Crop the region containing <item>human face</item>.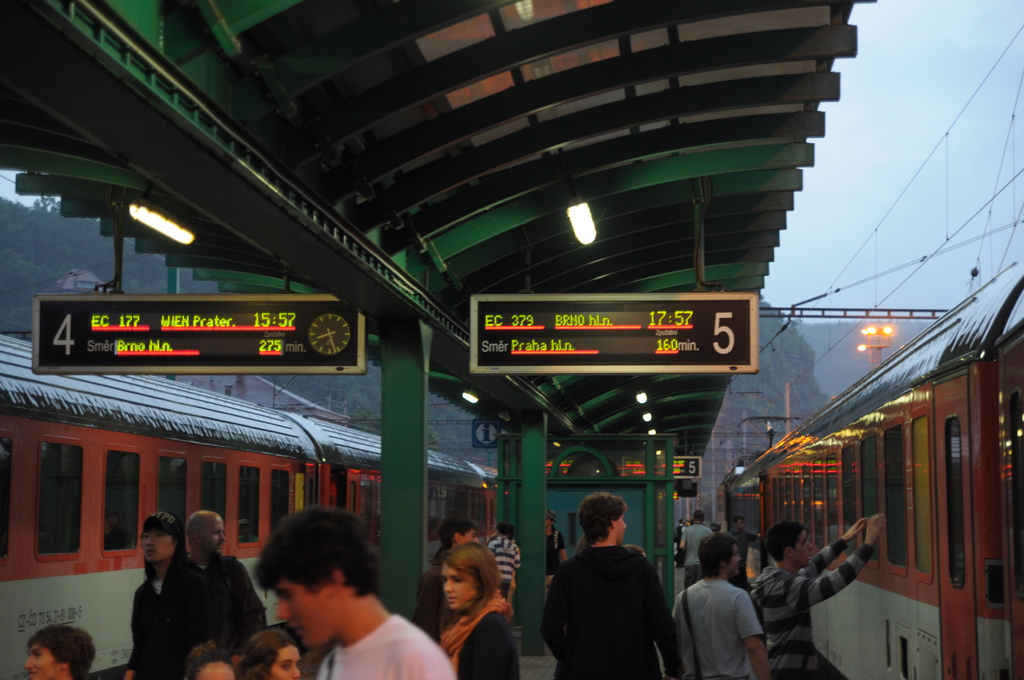
Crop region: 268, 649, 303, 679.
